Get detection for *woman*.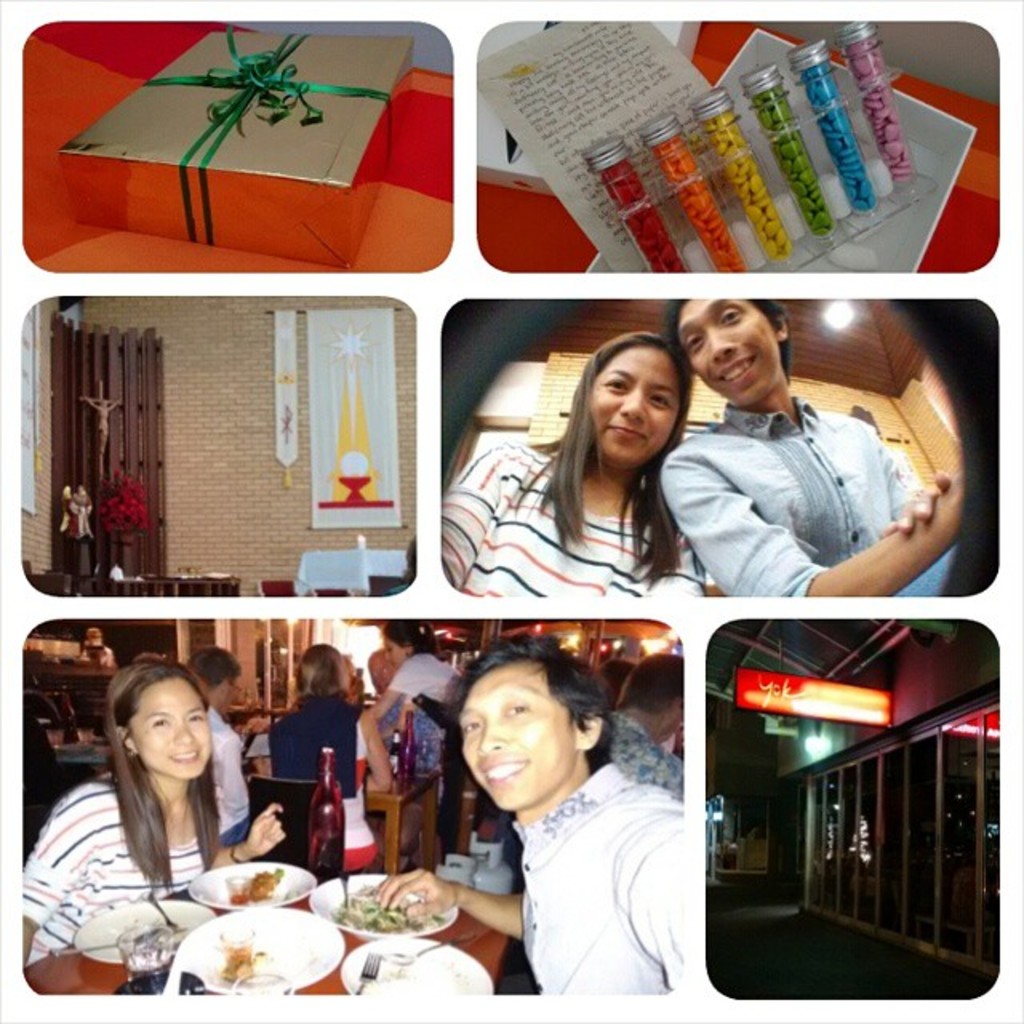
Detection: <box>50,653,264,960</box>.
